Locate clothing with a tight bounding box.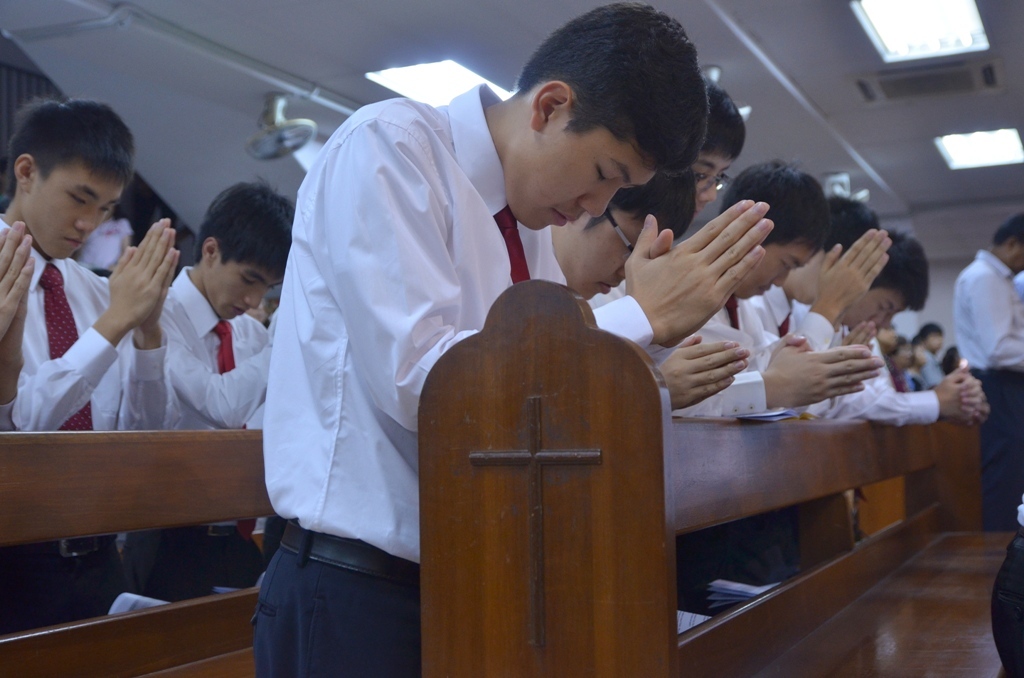
[x1=124, y1=262, x2=272, y2=602].
